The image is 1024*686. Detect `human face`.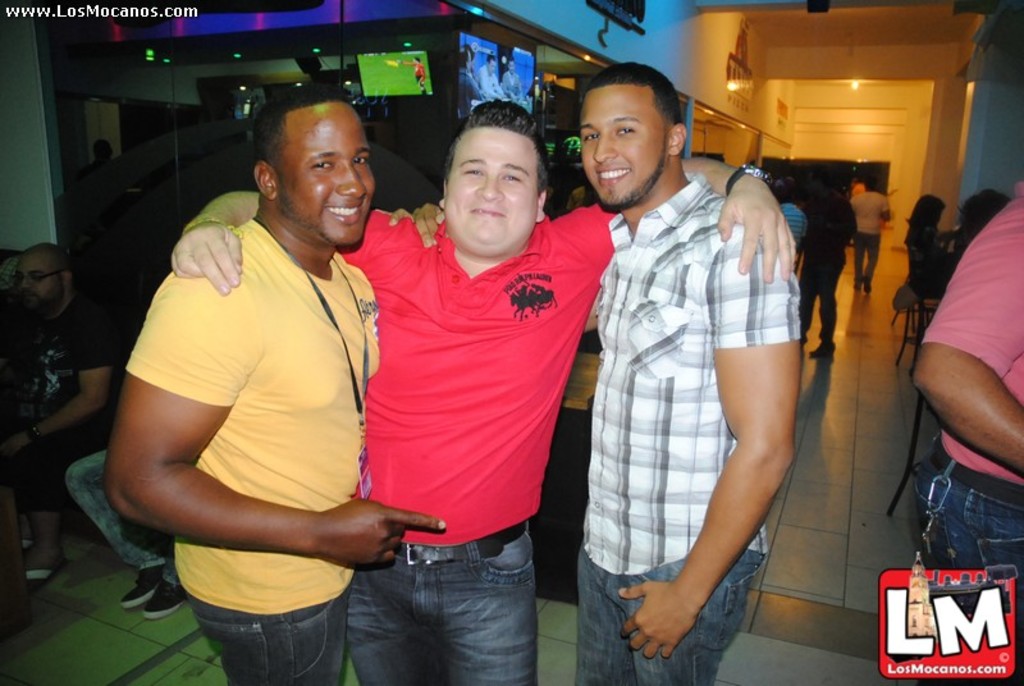
Detection: region(579, 86, 675, 212).
